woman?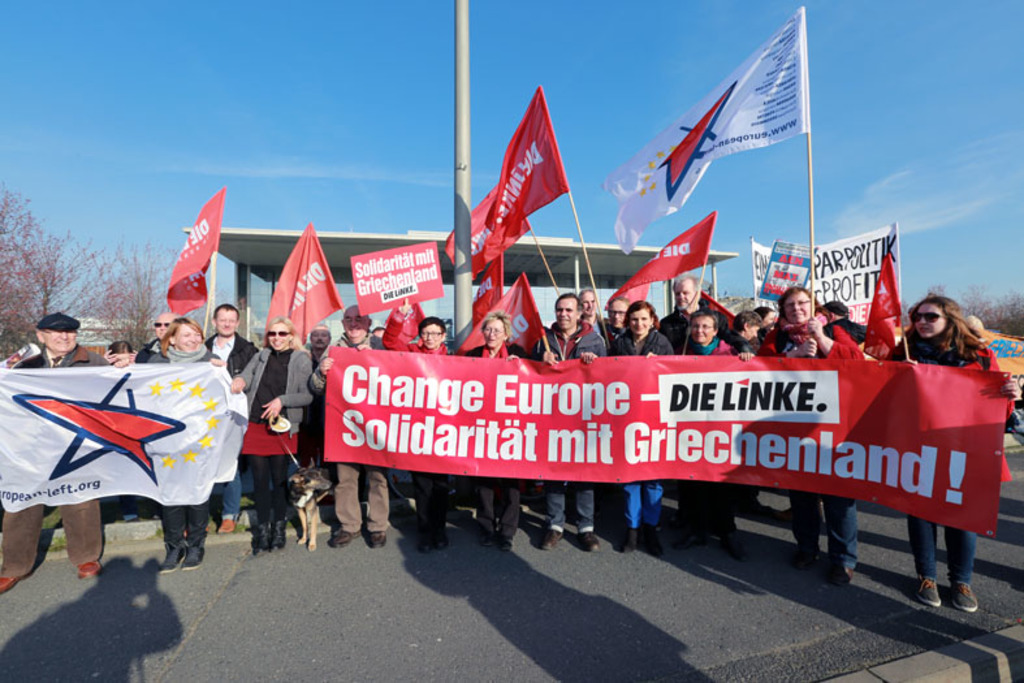
(left=584, top=297, right=678, bottom=562)
